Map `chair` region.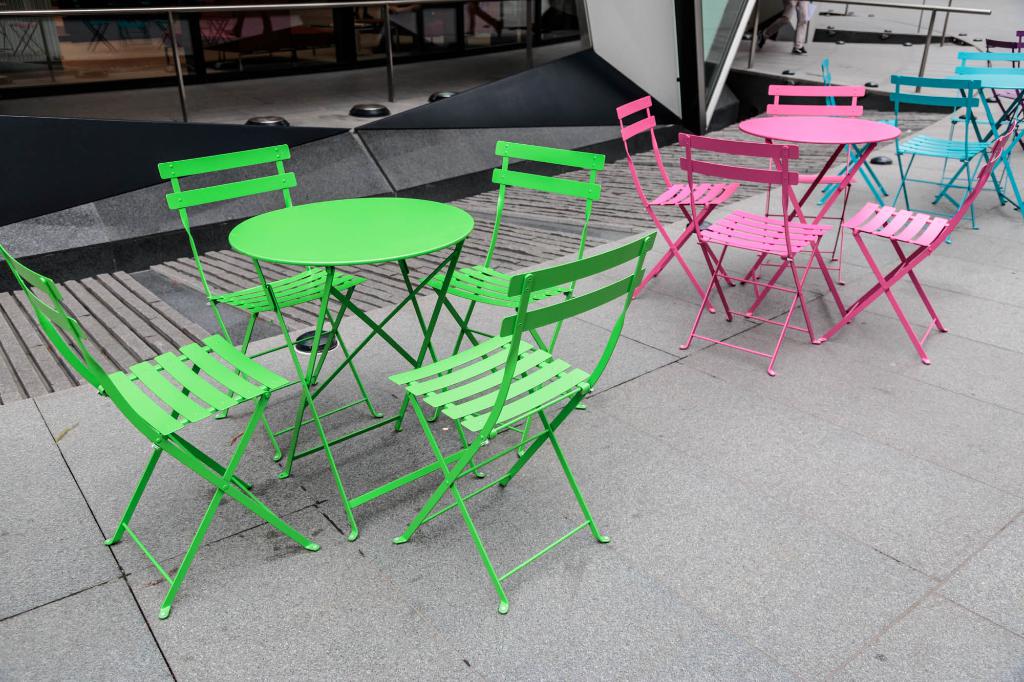
Mapped to Rect(802, 54, 902, 205).
